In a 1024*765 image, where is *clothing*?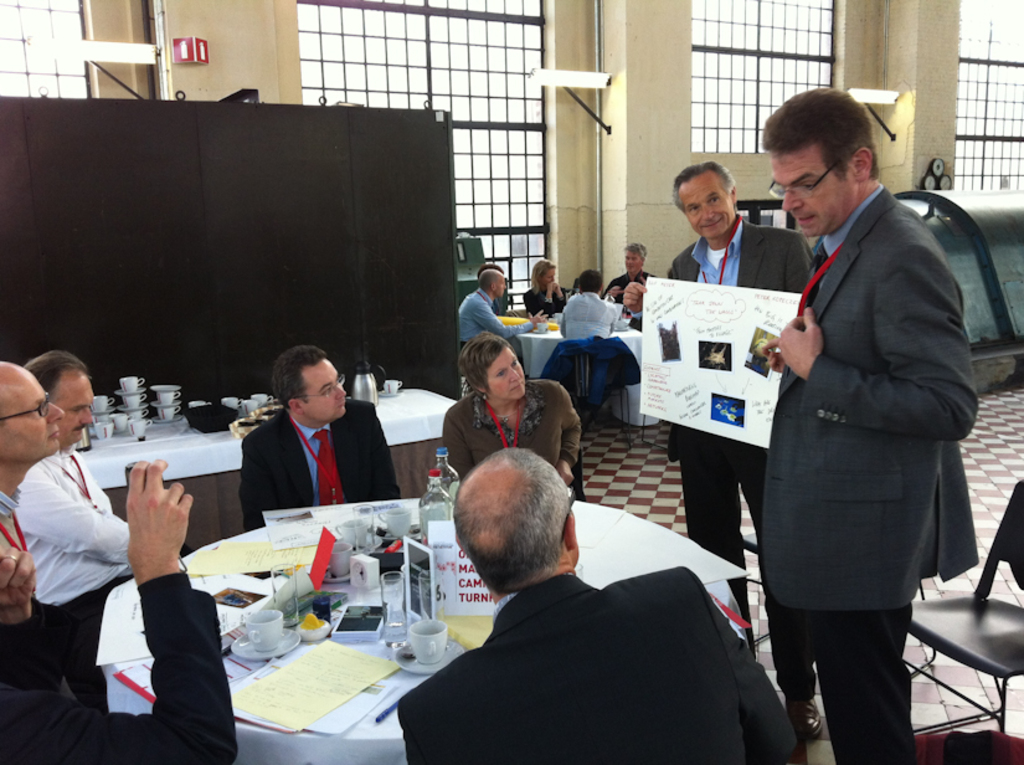
select_region(237, 391, 395, 530).
